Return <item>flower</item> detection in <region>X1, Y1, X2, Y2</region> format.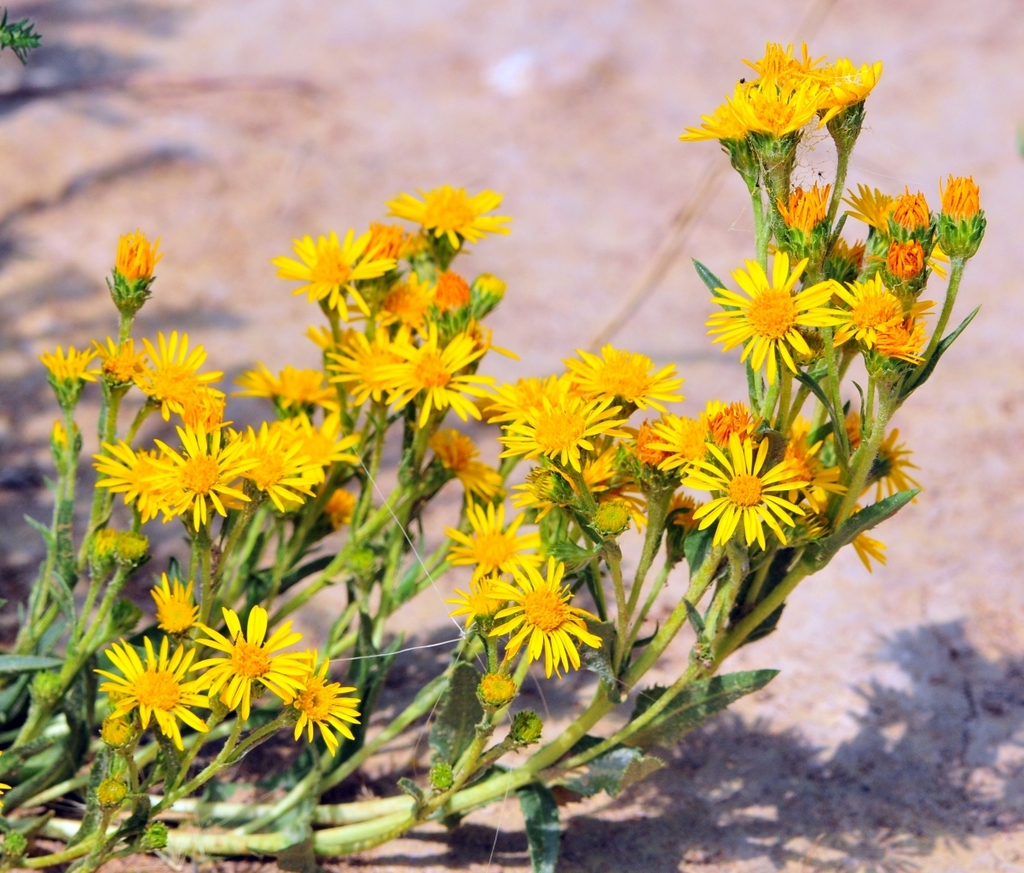
<region>847, 418, 871, 449</region>.
